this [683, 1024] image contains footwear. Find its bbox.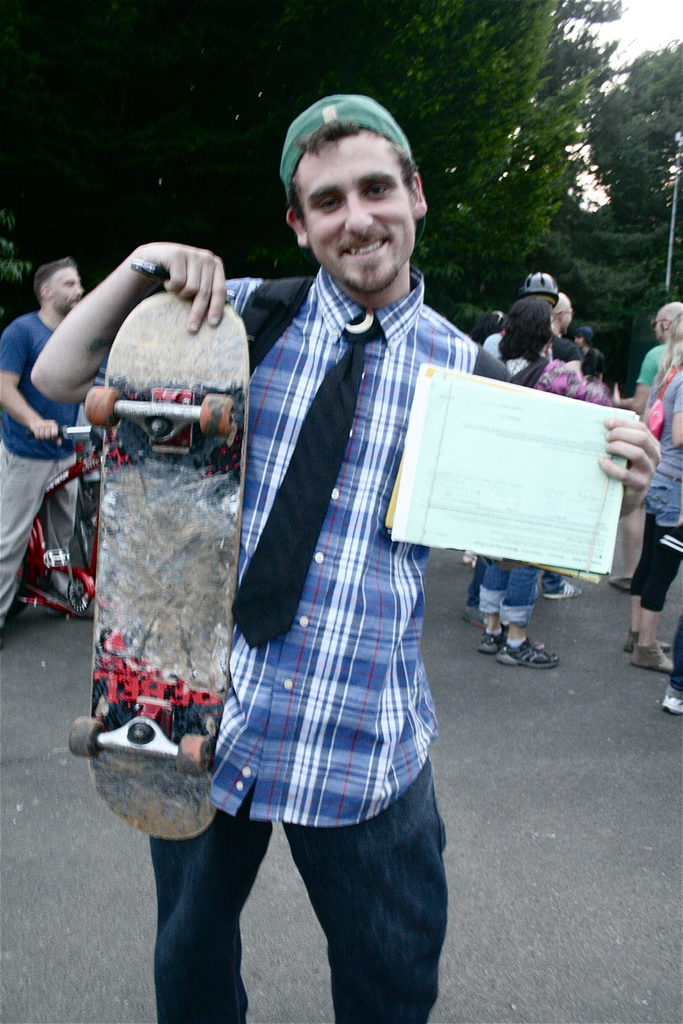
Rect(659, 697, 682, 716).
